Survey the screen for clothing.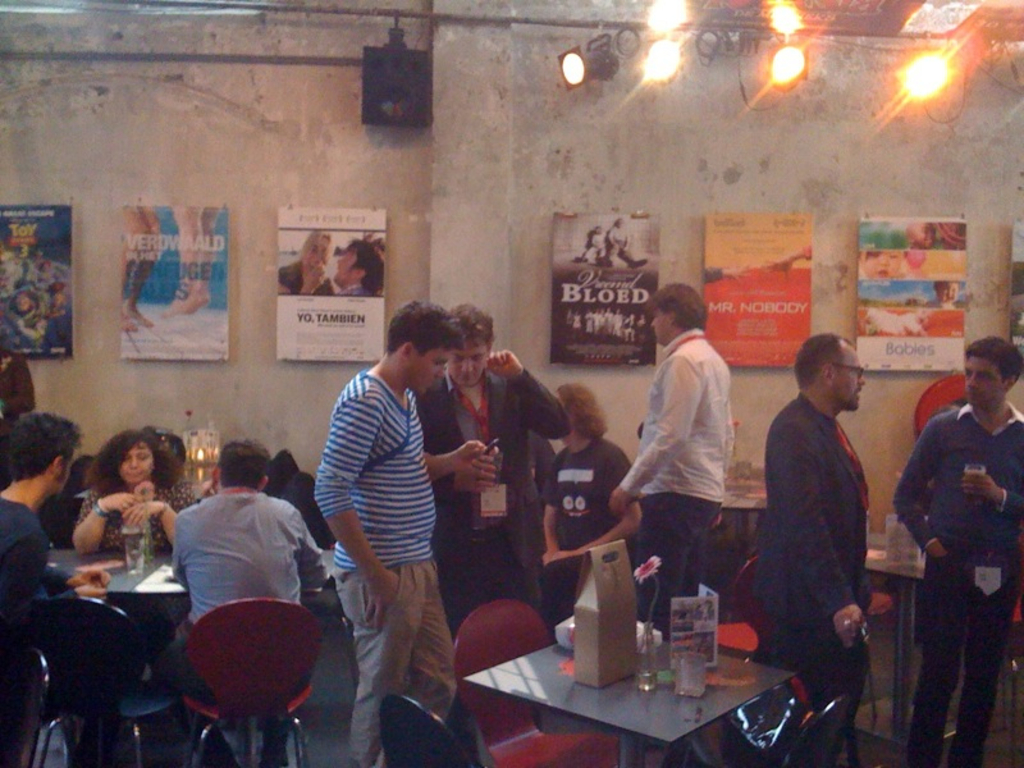
Survey found: l=266, t=246, r=337, b=297.
